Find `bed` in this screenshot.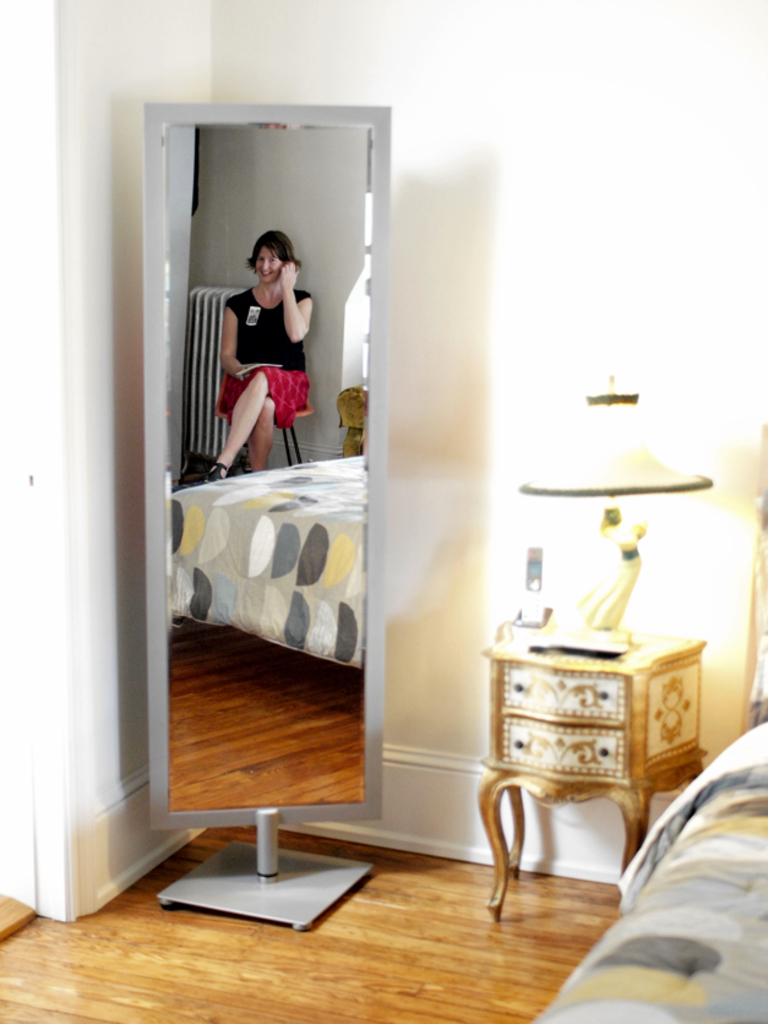
The bounding box for `bed` is x1=160, y1=448, x2=367, y2=672.
